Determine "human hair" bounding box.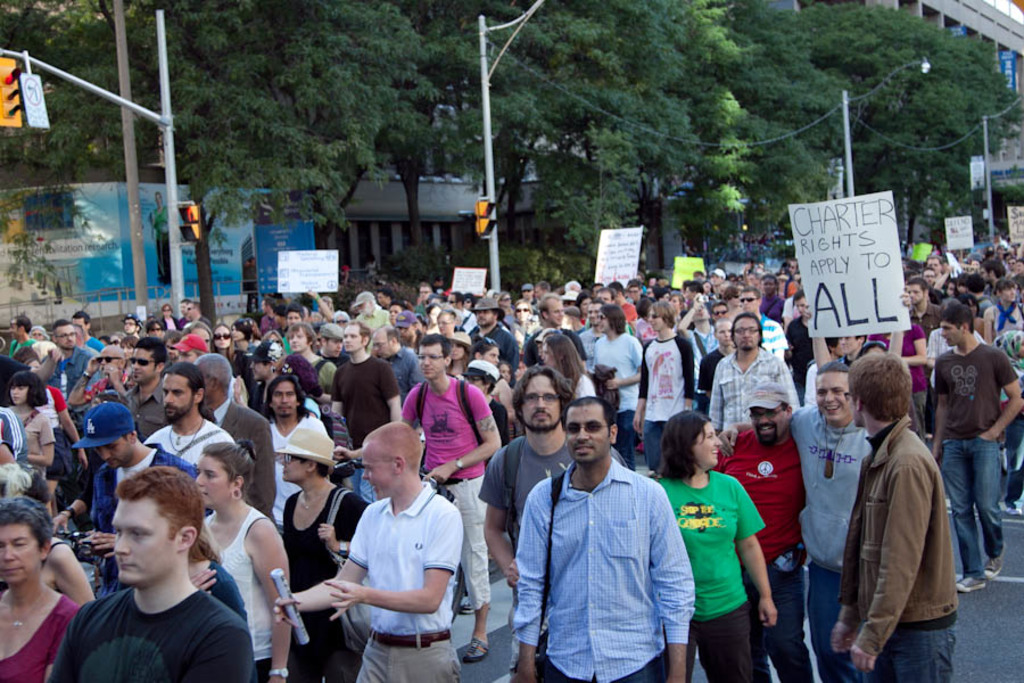
Determined: 845 352 915 422.
